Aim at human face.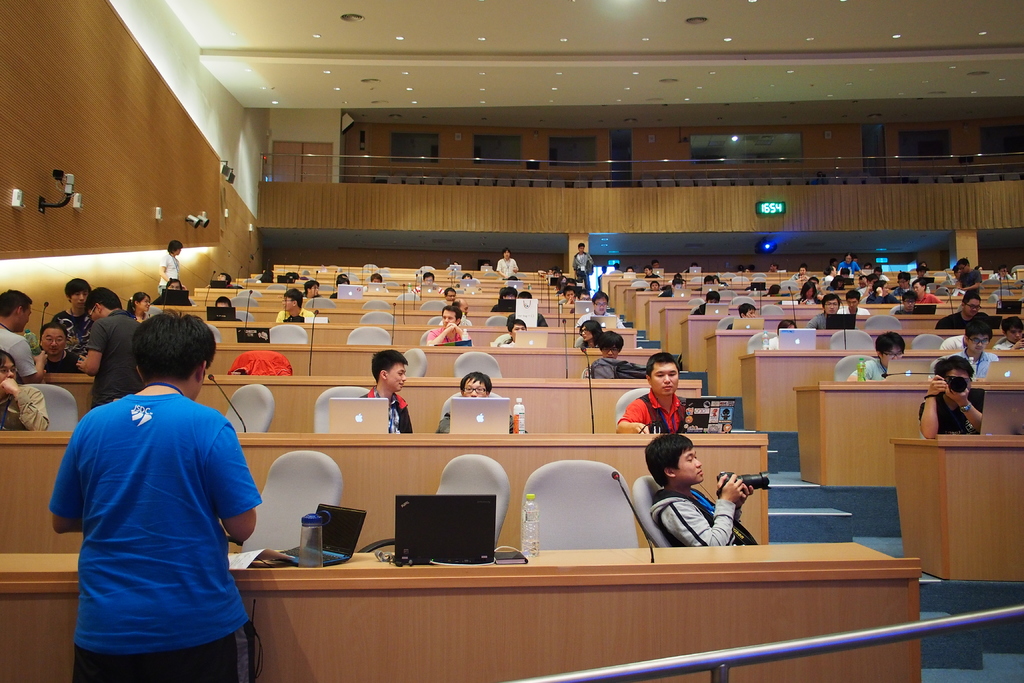
Aimed at [576, 245, 586, 252].
